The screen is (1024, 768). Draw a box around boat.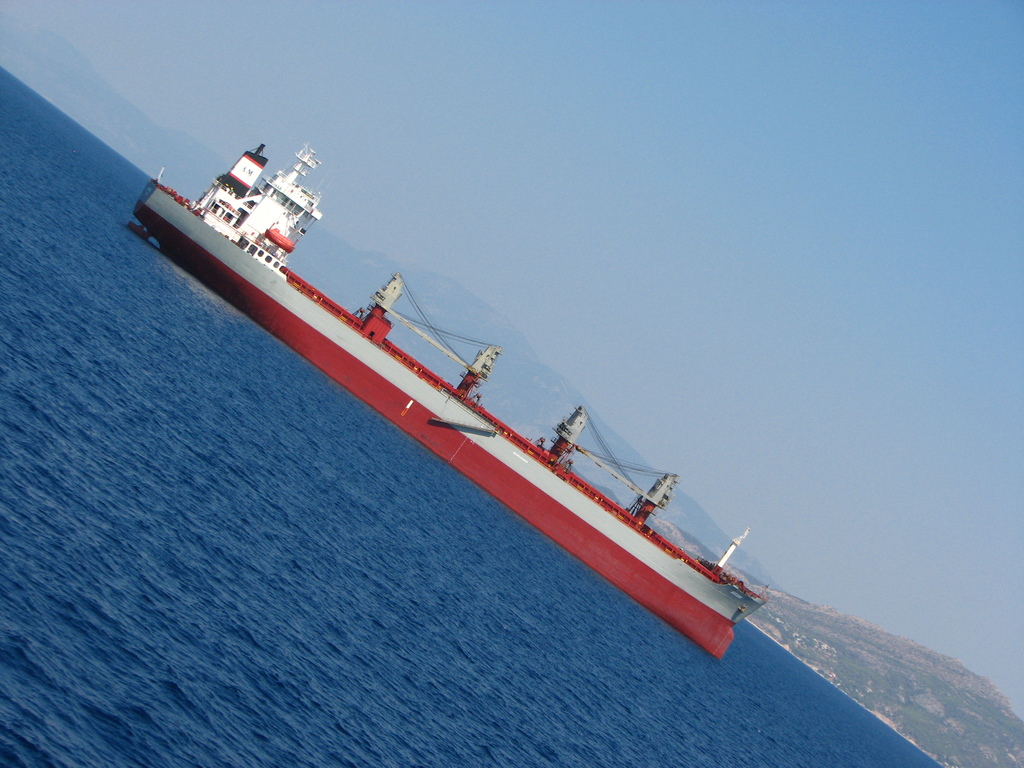
<bbox>108, 129, 820, 659</bbox>.
